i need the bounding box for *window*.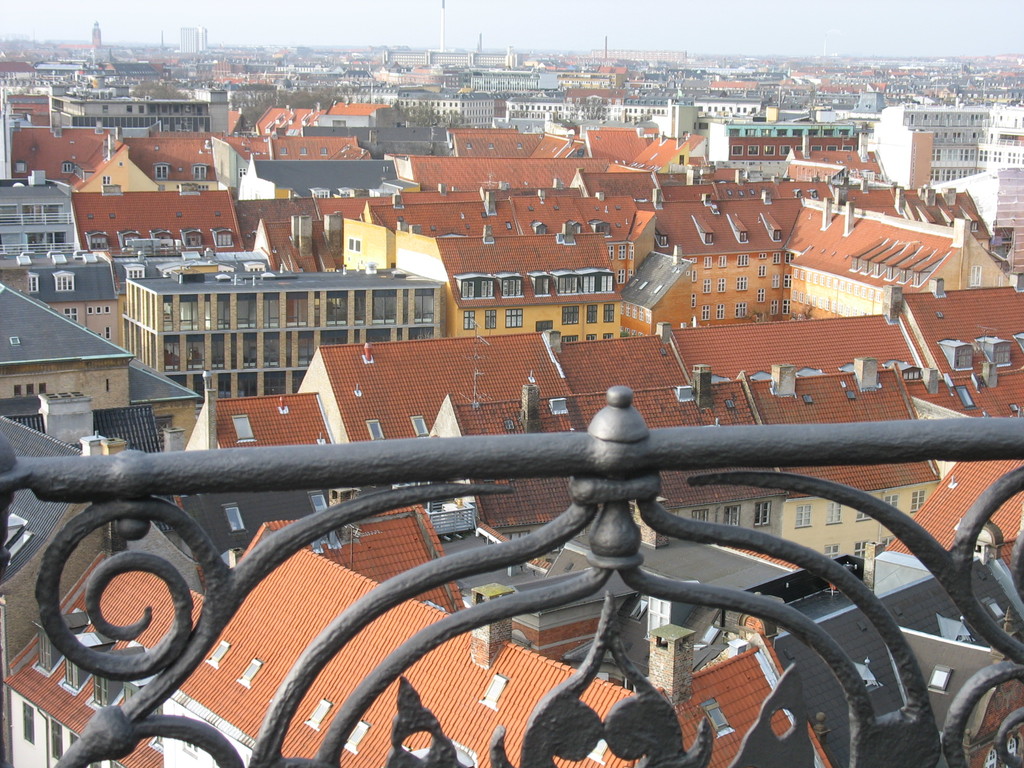
Here it is: 730 144 743 156.
